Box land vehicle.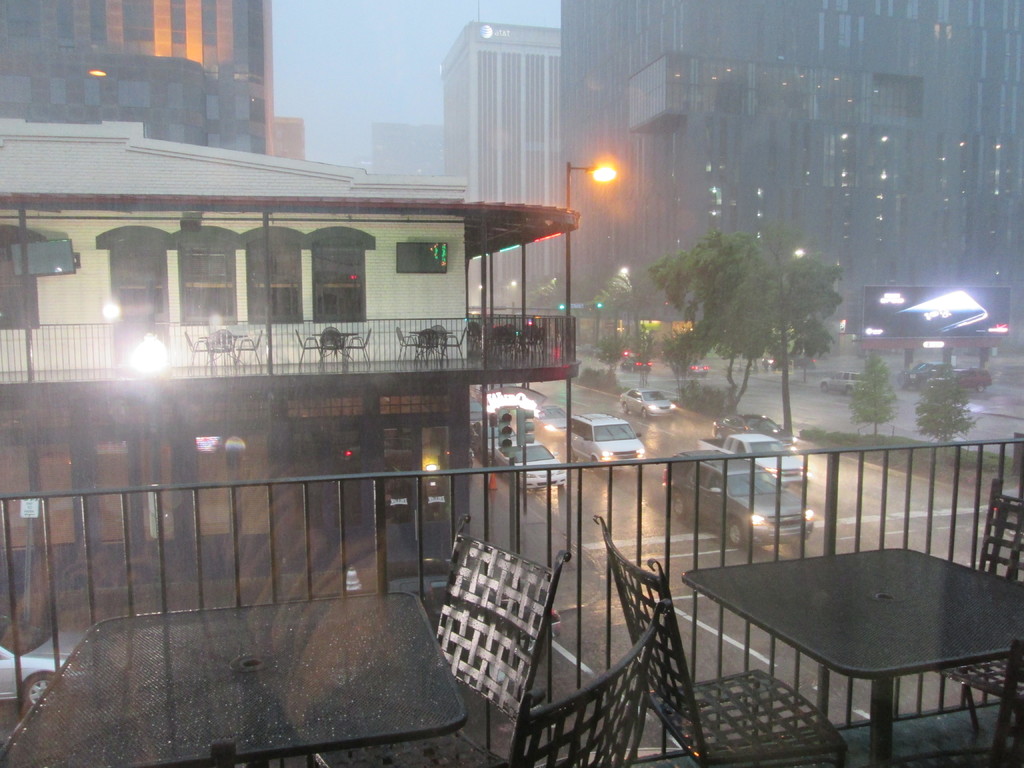
[930, 371, 988, 388].
